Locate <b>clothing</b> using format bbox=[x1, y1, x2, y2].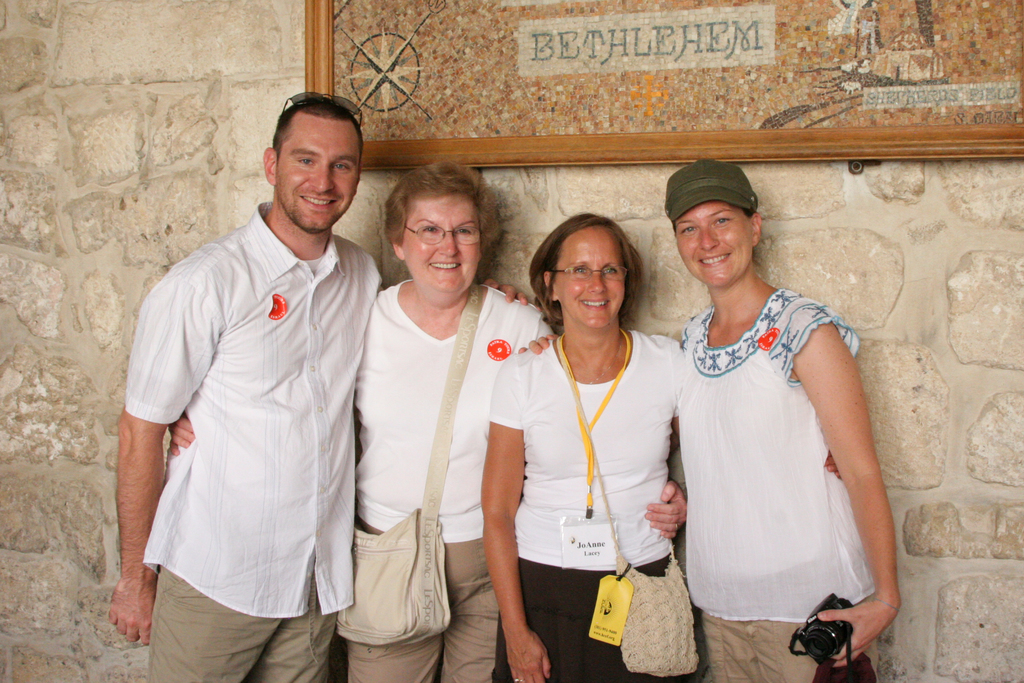
bbox=[673, 281, 872, 682].
